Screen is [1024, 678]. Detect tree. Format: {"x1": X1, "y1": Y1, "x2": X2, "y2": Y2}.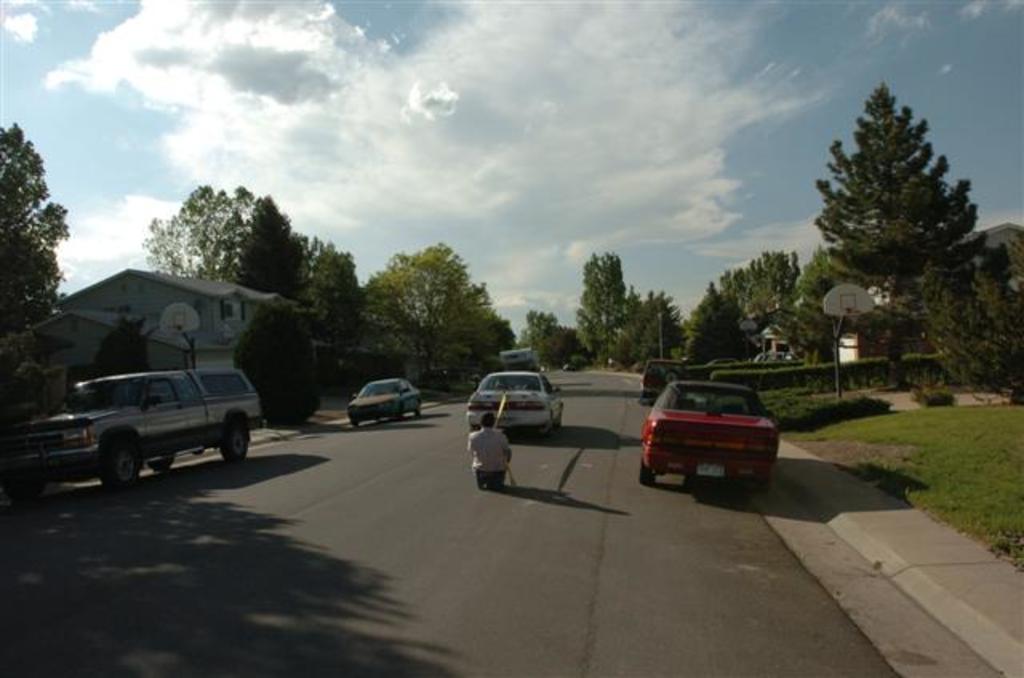
{"x1": 811, "y1": 74, "x2": 997, "y2": 403}.
